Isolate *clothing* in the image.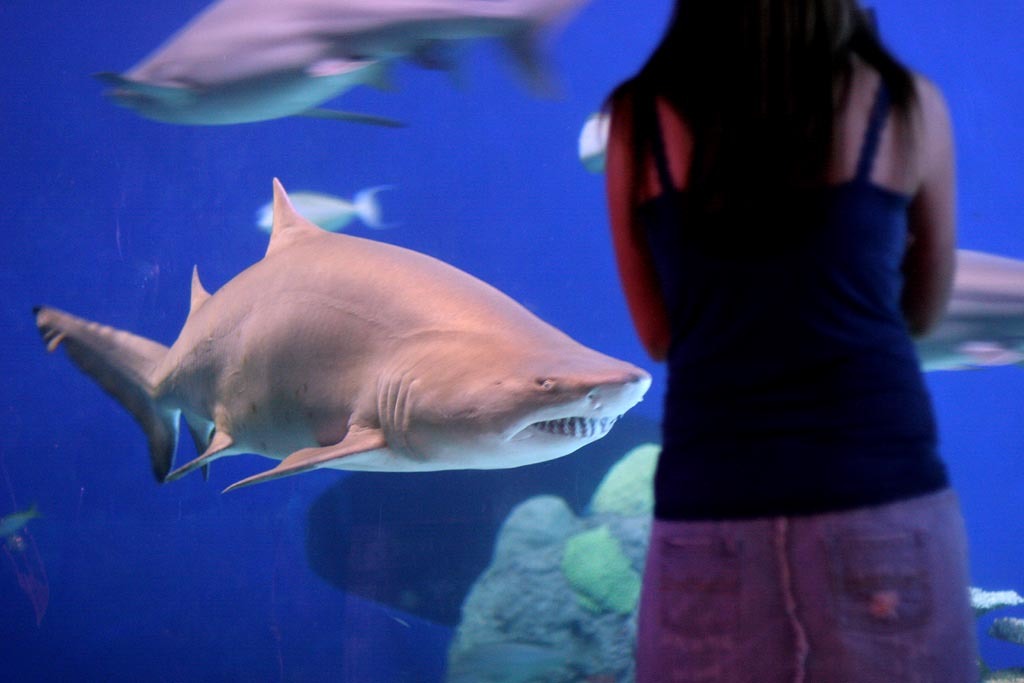
Isolated region: (left=602, top=5, right=961, bottom=627).
